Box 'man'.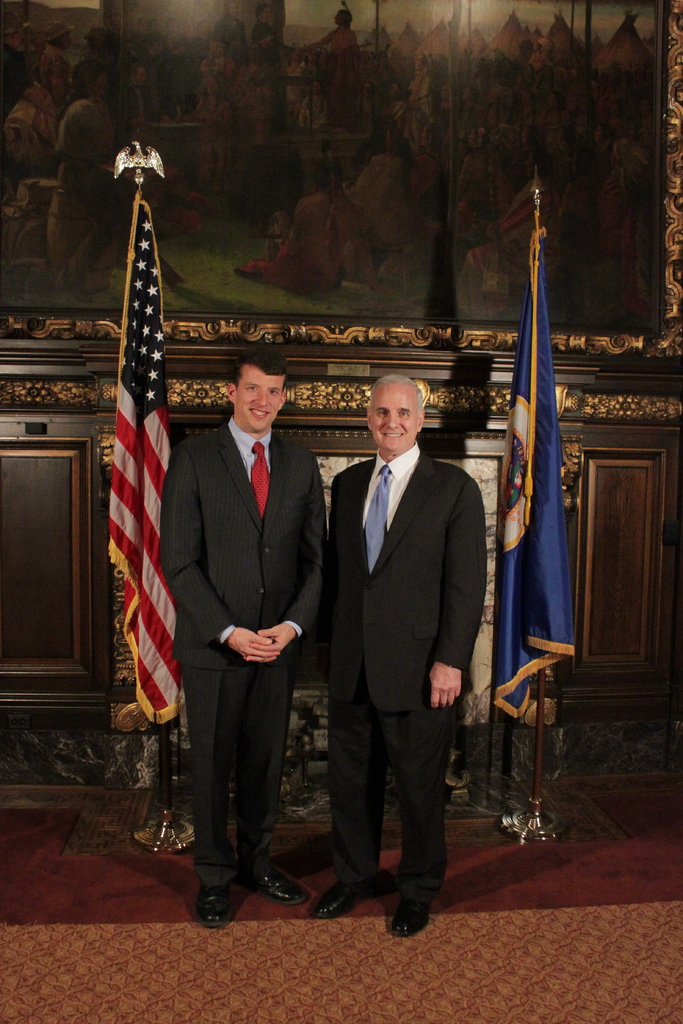
locate(308, 346, 495, 940).
